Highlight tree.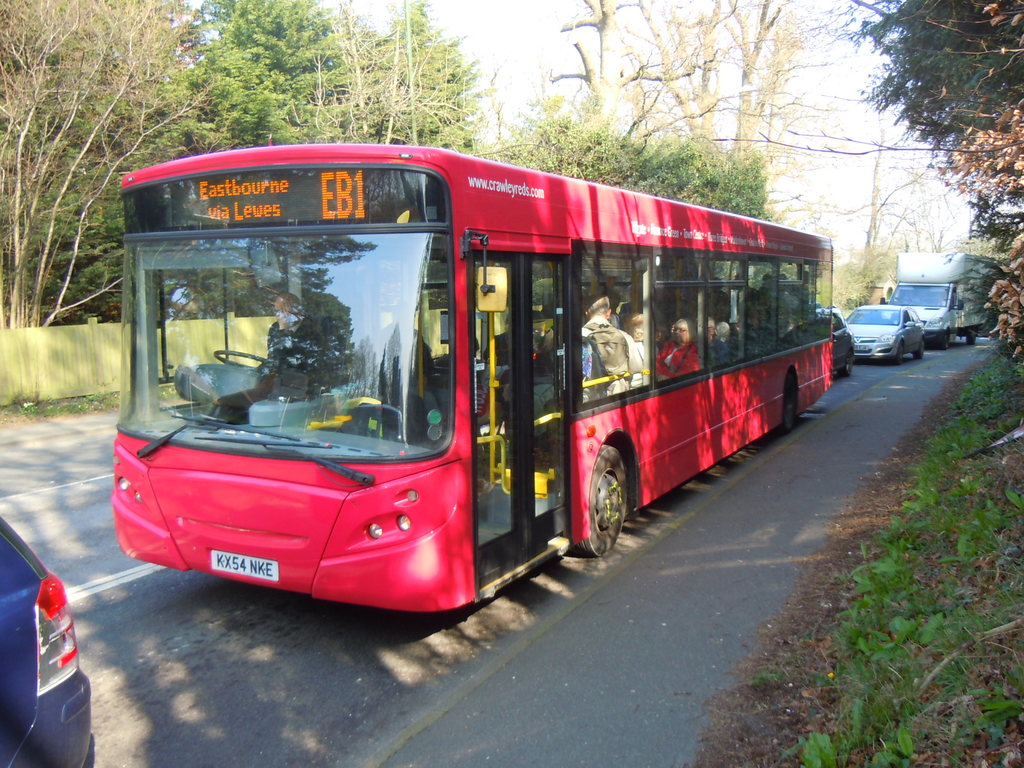
Highlighted region: [954, 209, 1006, 264].
